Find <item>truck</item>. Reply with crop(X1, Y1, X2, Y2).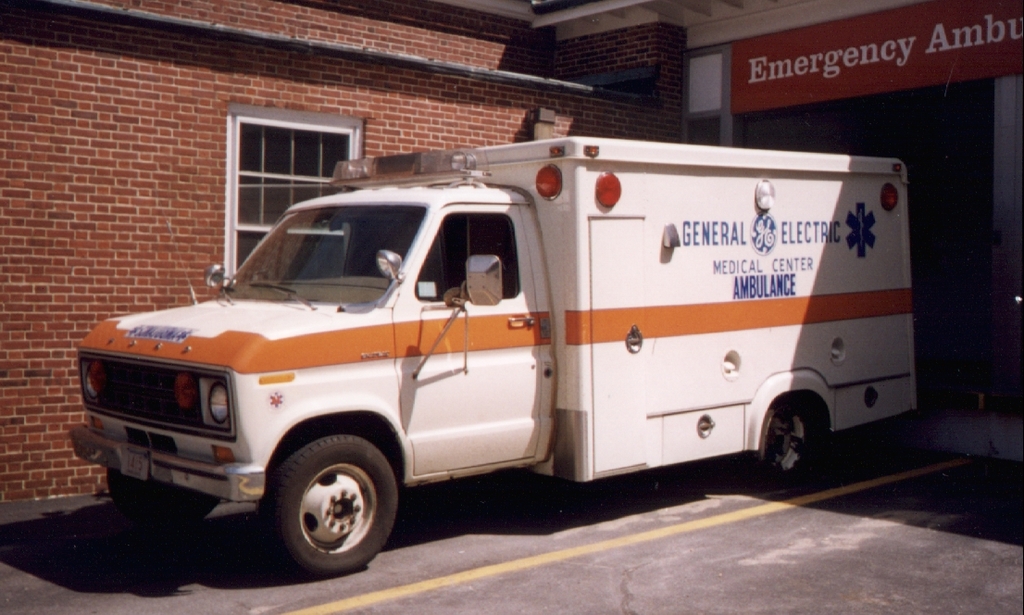
crop(219, 134, 929, 541).
